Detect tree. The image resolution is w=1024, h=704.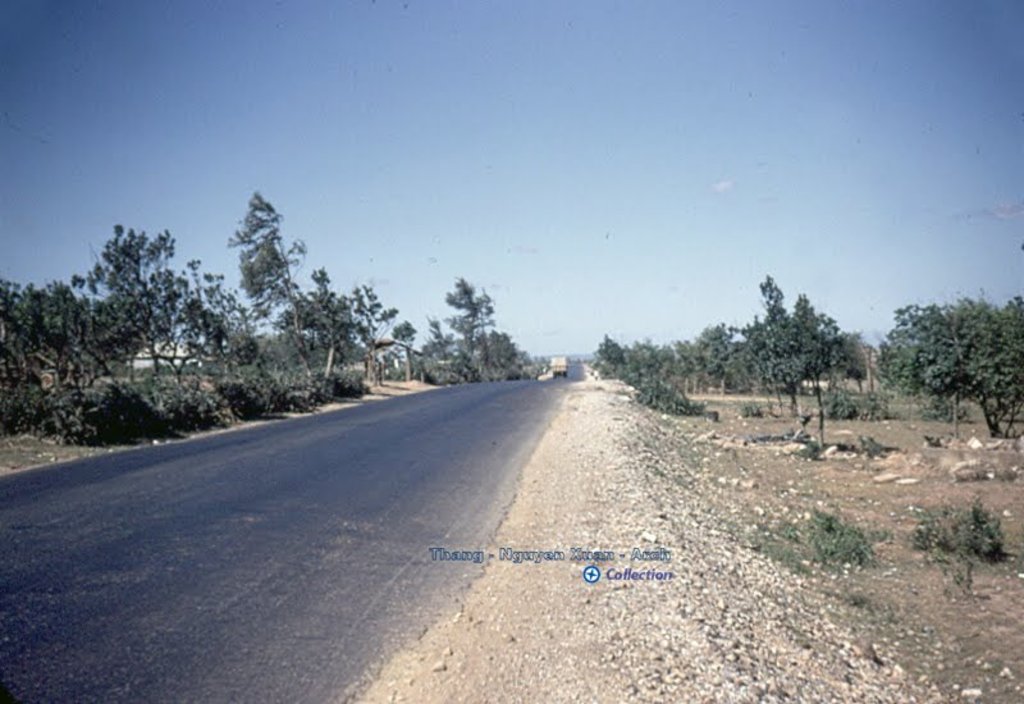
region(463, 326, 518, 370).
